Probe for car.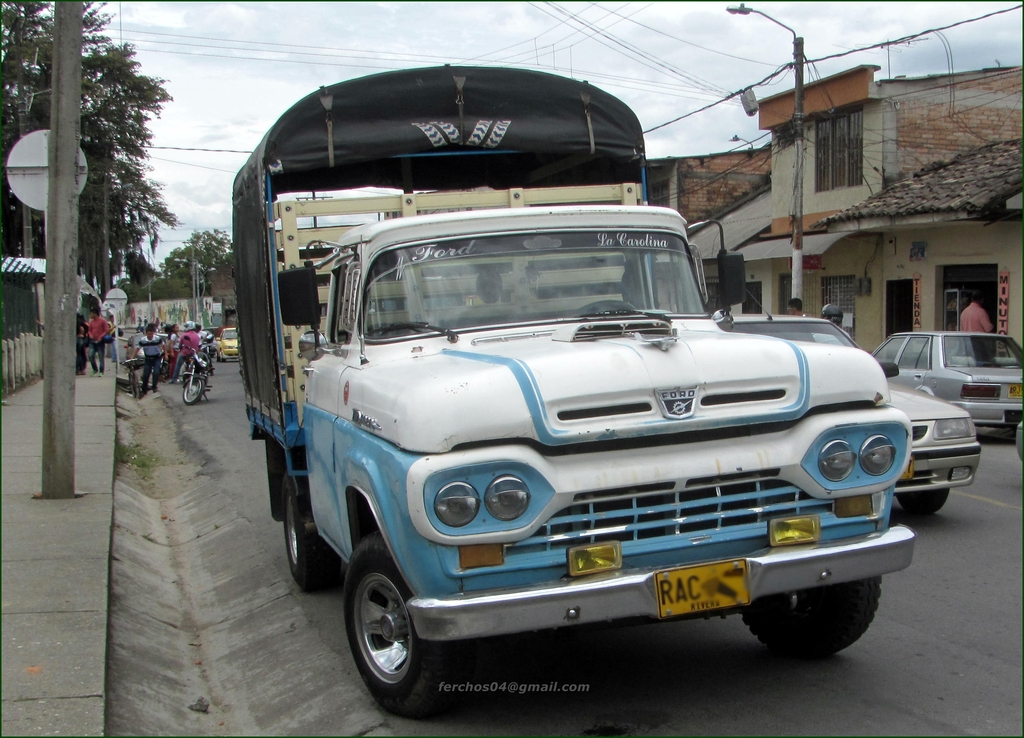
Probe result: pyautogui.locateOnScreen(216, 326, 239, 363).
